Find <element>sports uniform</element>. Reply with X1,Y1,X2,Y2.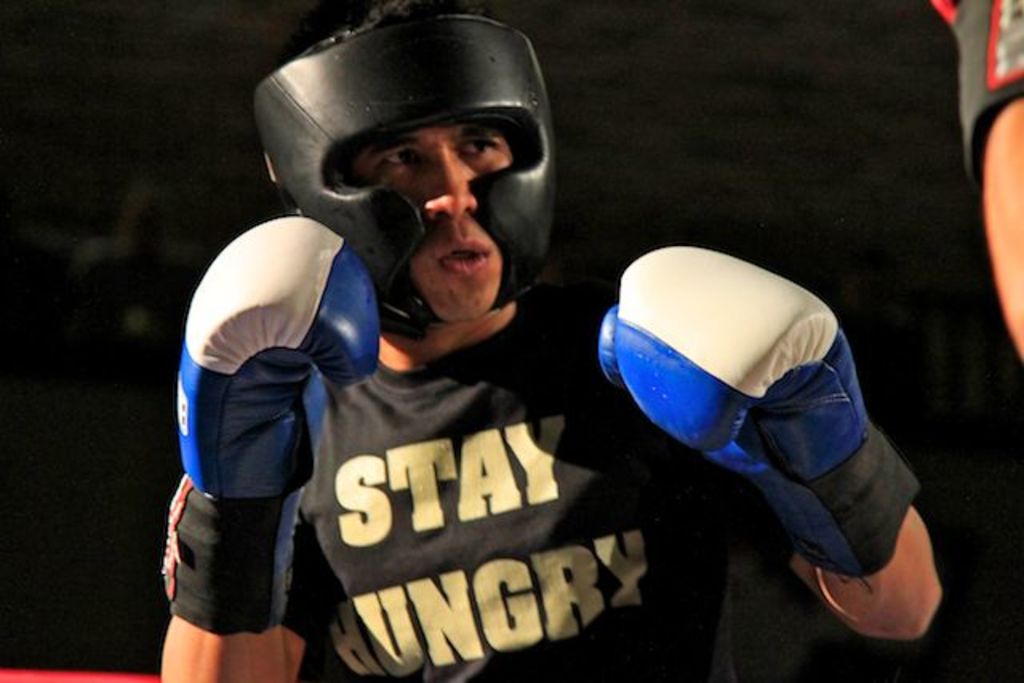
933,0,1022,176.
